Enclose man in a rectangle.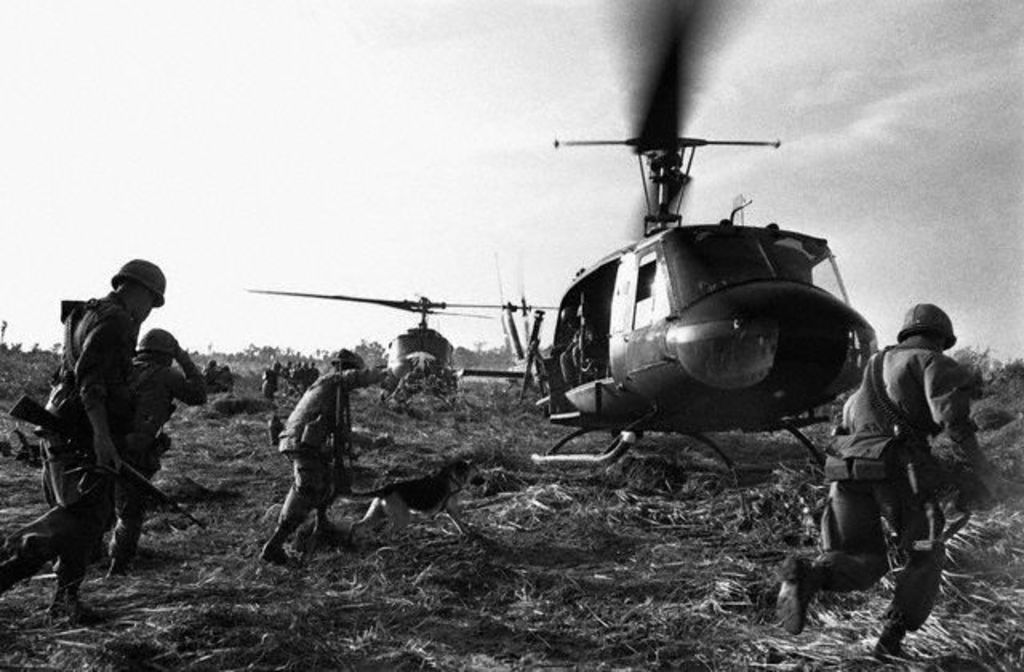
box=[264, 344, 382, 563].
